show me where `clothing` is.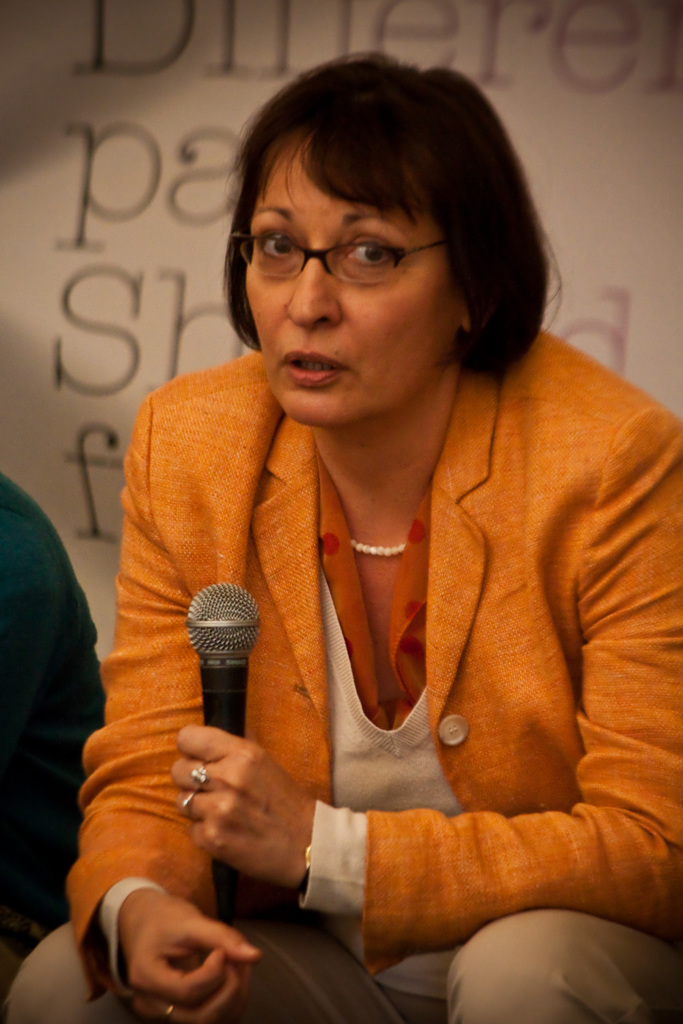
`clothing` is at 17,330,682,1021.
